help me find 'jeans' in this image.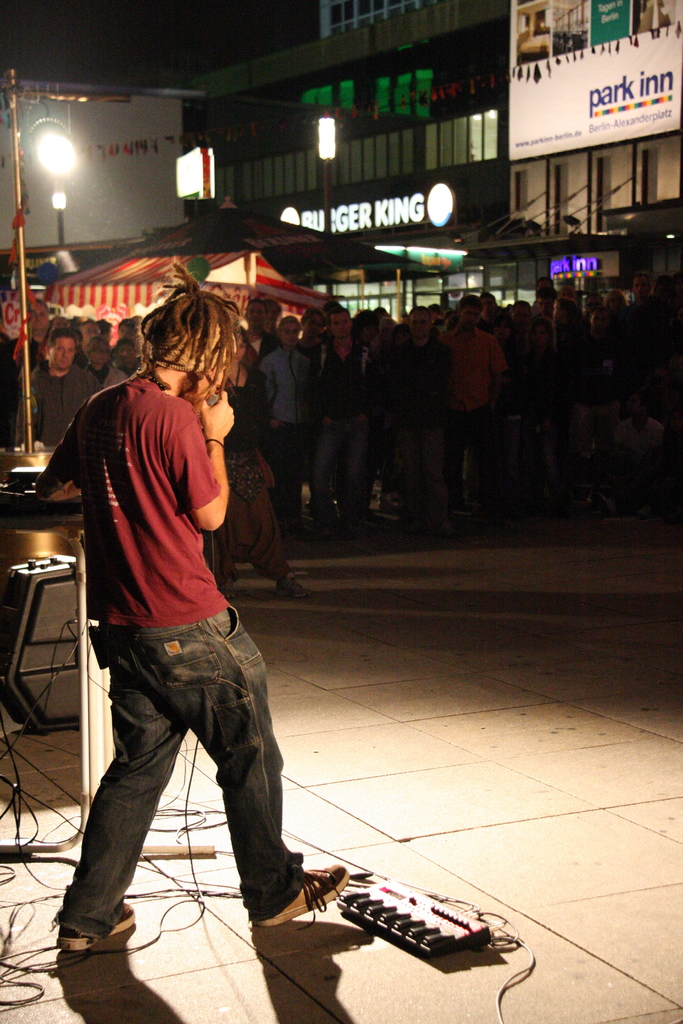
Found it: 63:616:308:951.
